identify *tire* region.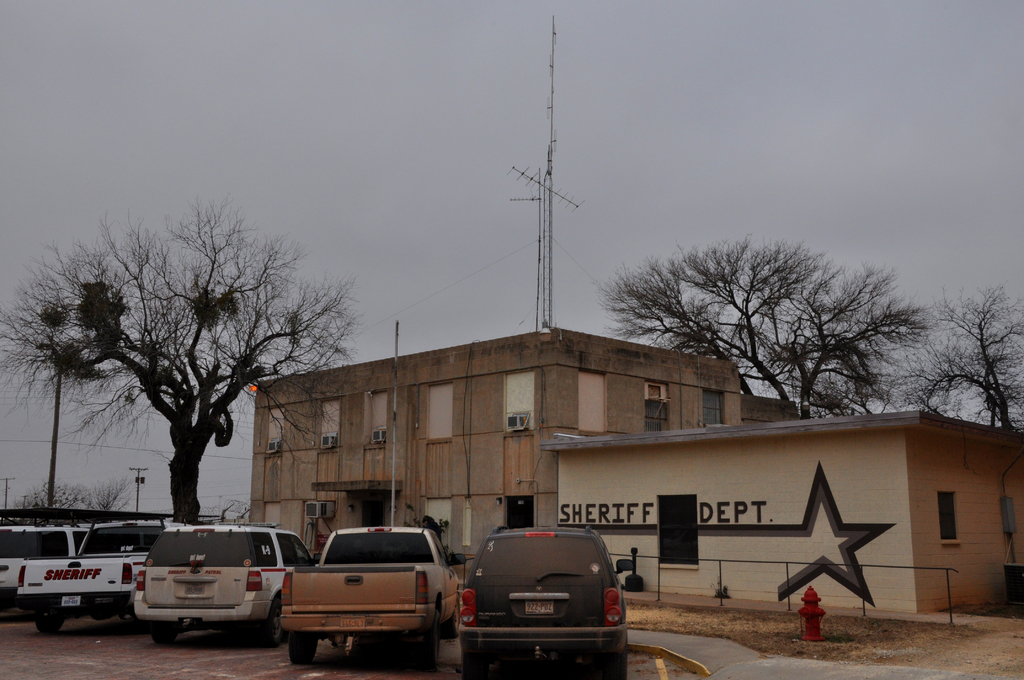
Region: [left=418, top=608, right=448, bottom=670].
